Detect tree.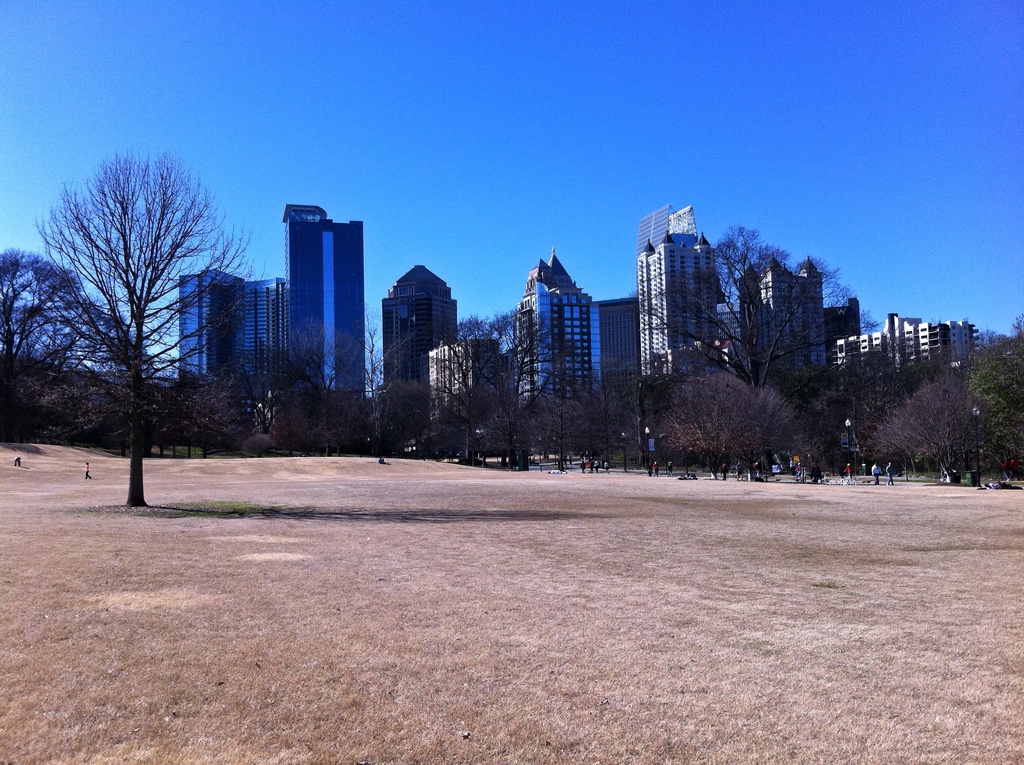
Detected at region(874, 369, 1005, 479).
